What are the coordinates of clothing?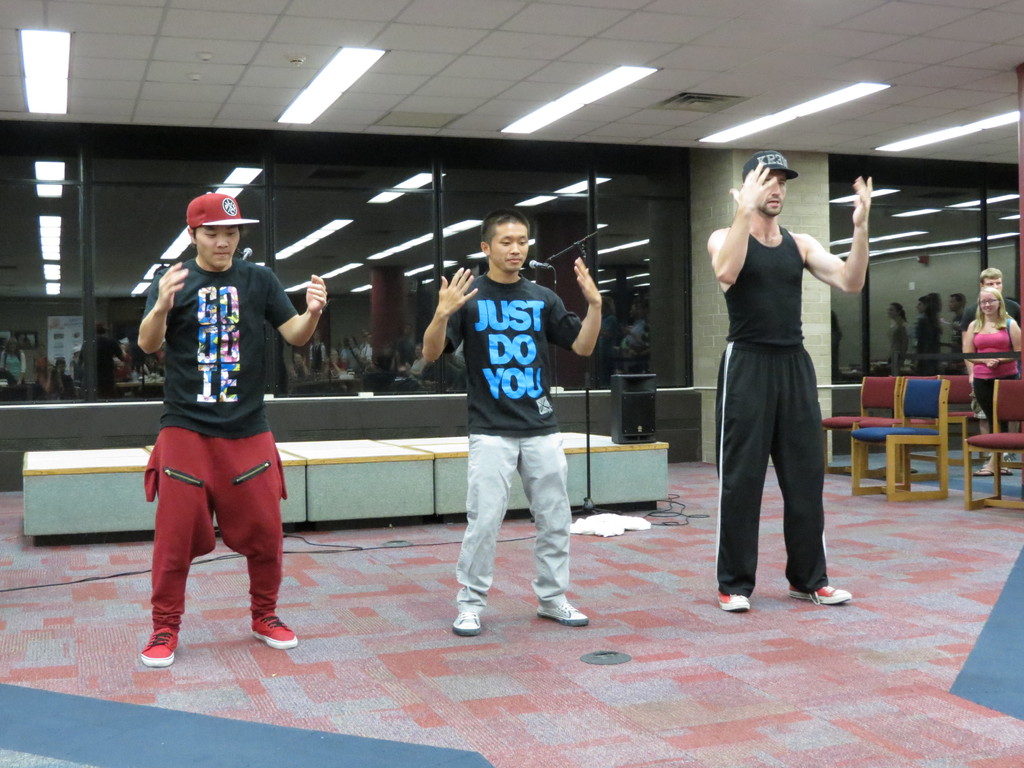
442, 280, 586, 614.
